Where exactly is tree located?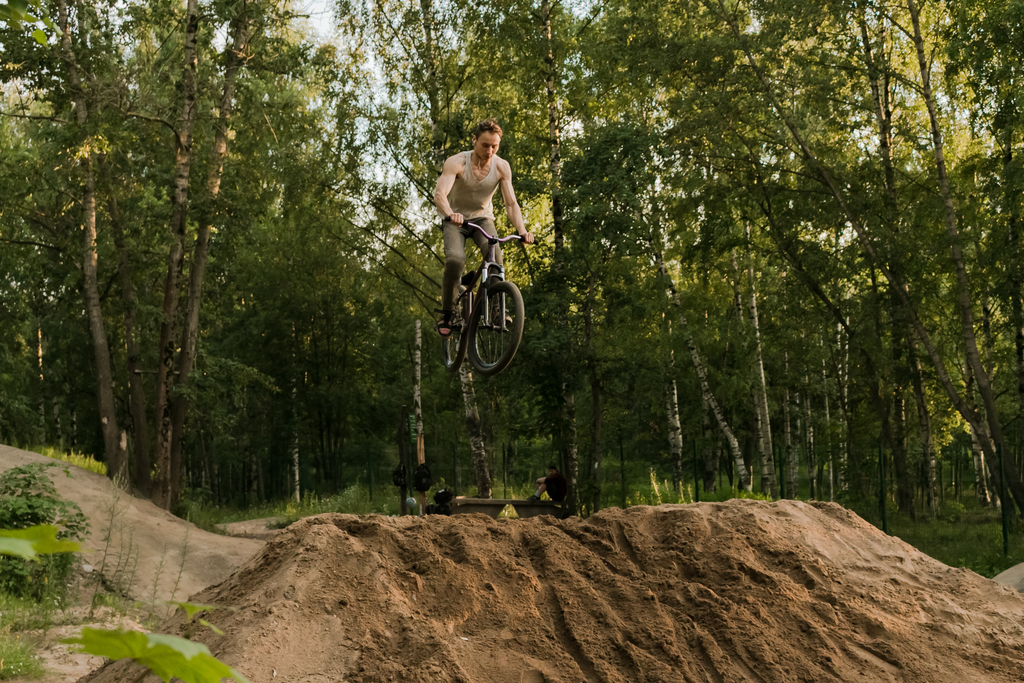
Its bounding box is 532, 0, 703, 525.
